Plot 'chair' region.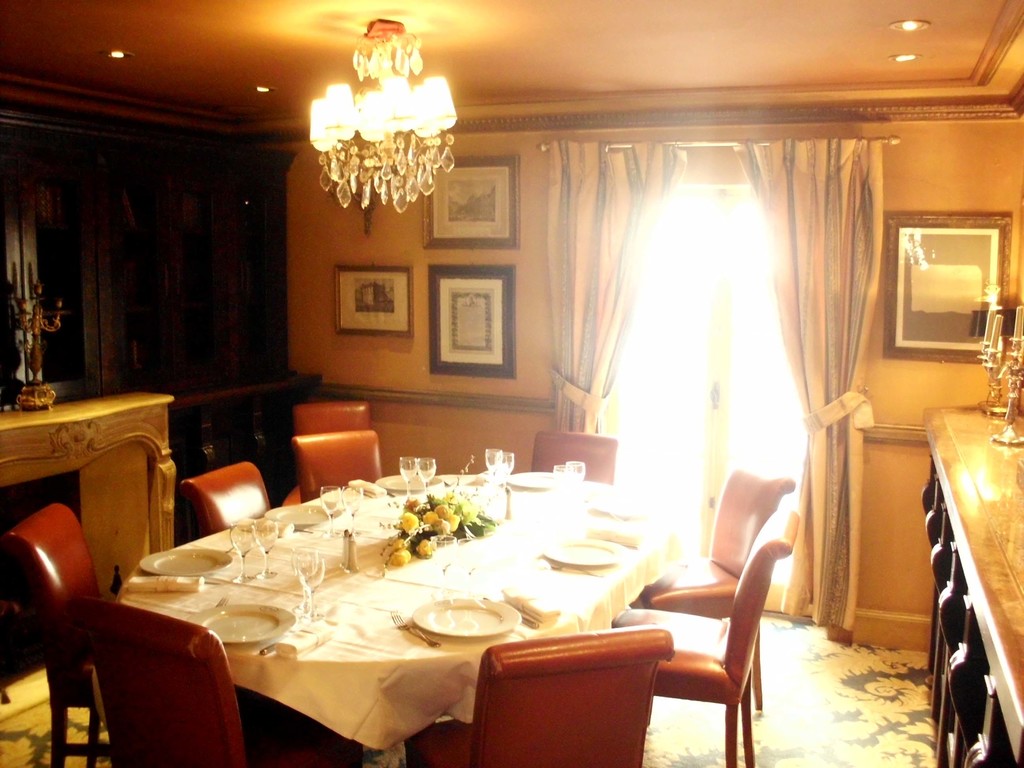
Plotted at {"left": 401, "top": 624, "right": 673, "bottom": 767}.
